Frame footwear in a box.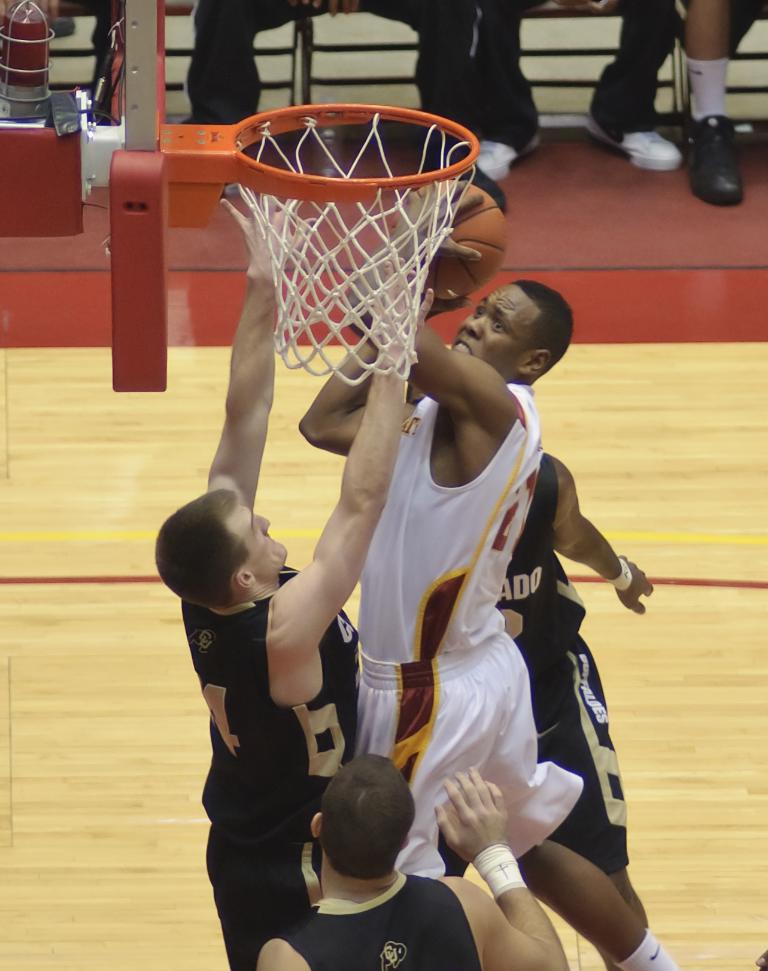
[left=688, top=114, right=741, bottom=207].
